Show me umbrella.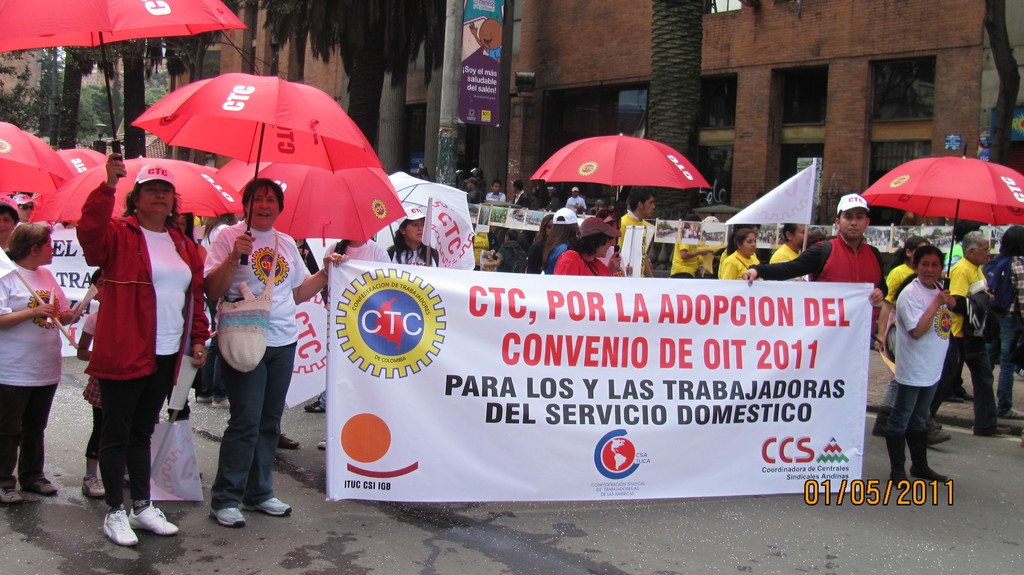
umbrella is here: (left=214, top=159, right=401, bottom=247).
